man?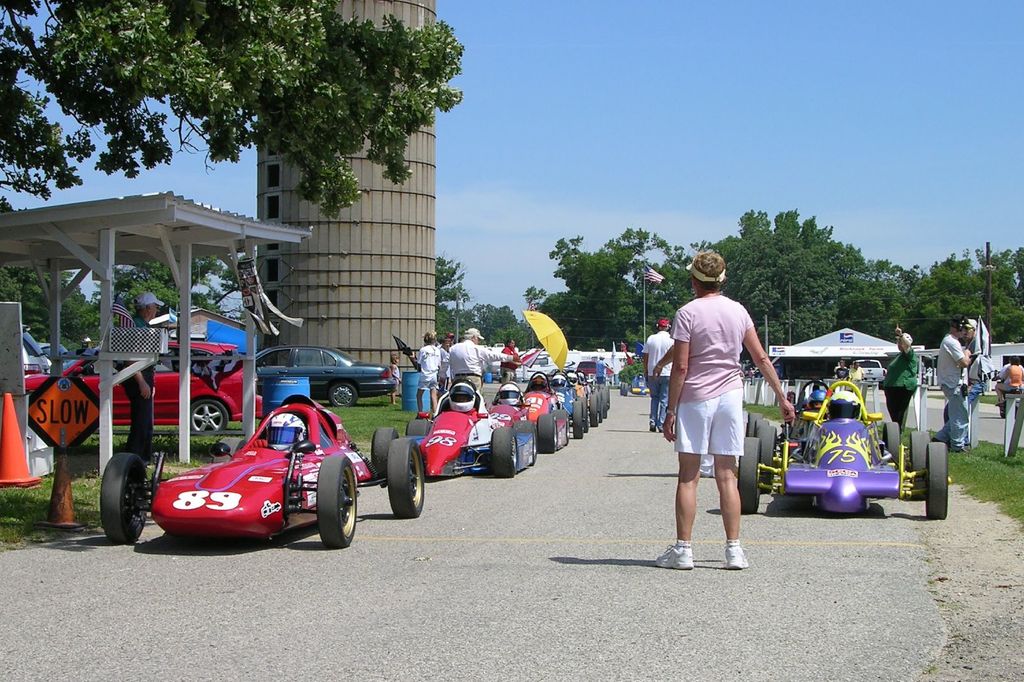
<box>638,315,673,435</box>
